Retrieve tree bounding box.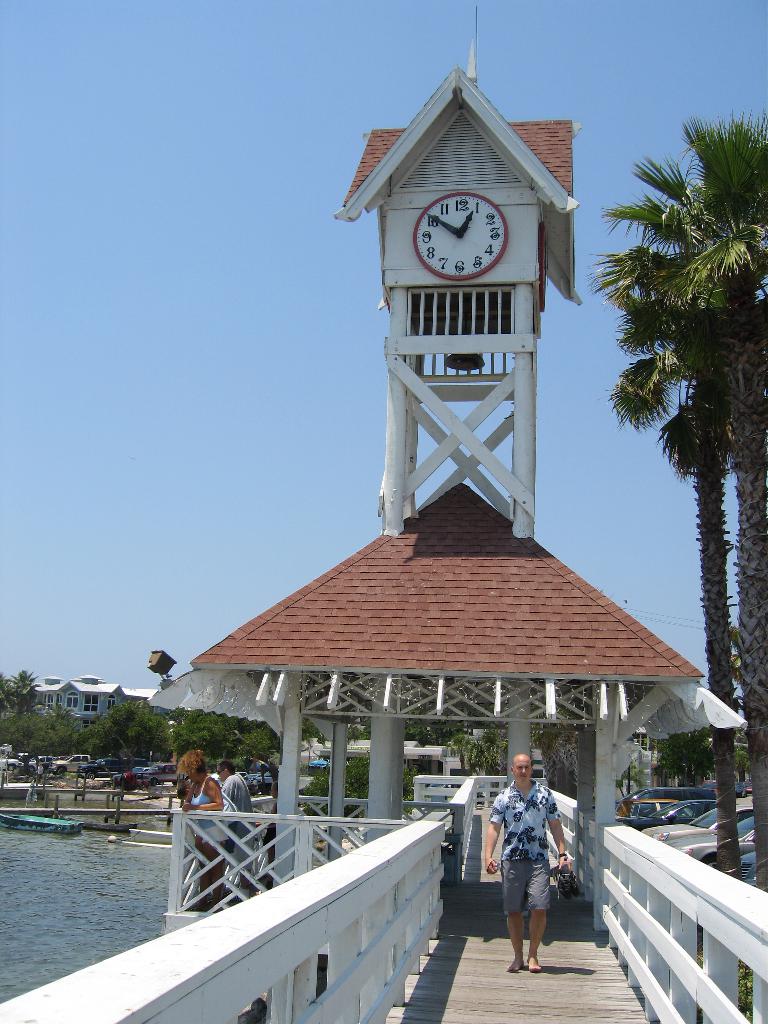
Bounding box: select_region(646, 735, 721, 788).
